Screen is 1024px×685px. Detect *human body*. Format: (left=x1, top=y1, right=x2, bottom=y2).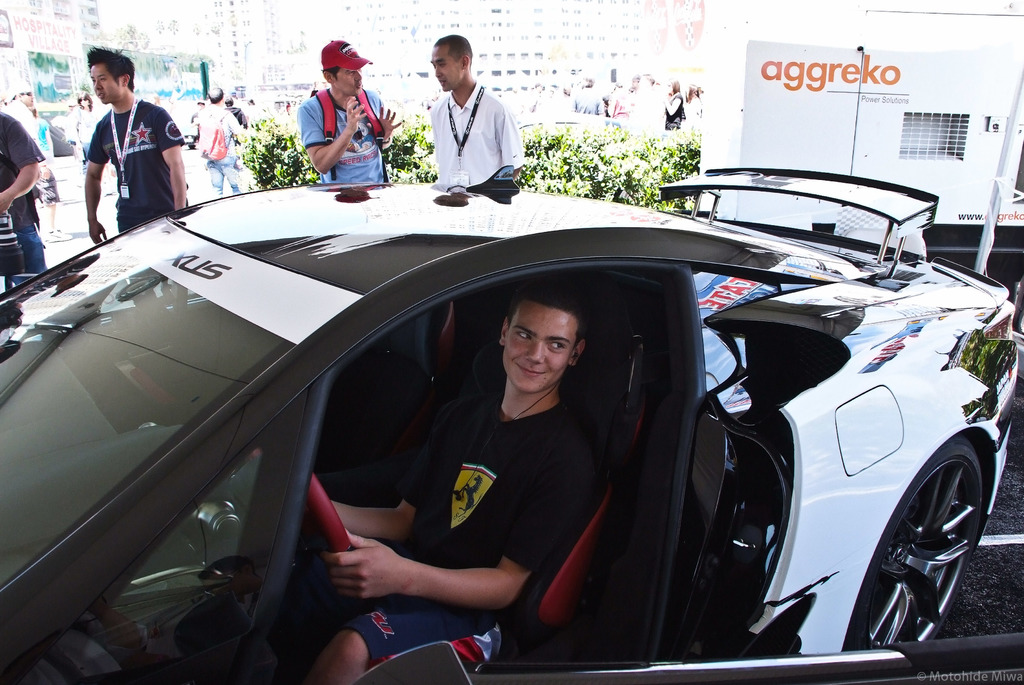
(left=196, top=85, right=250, bottom=194).
